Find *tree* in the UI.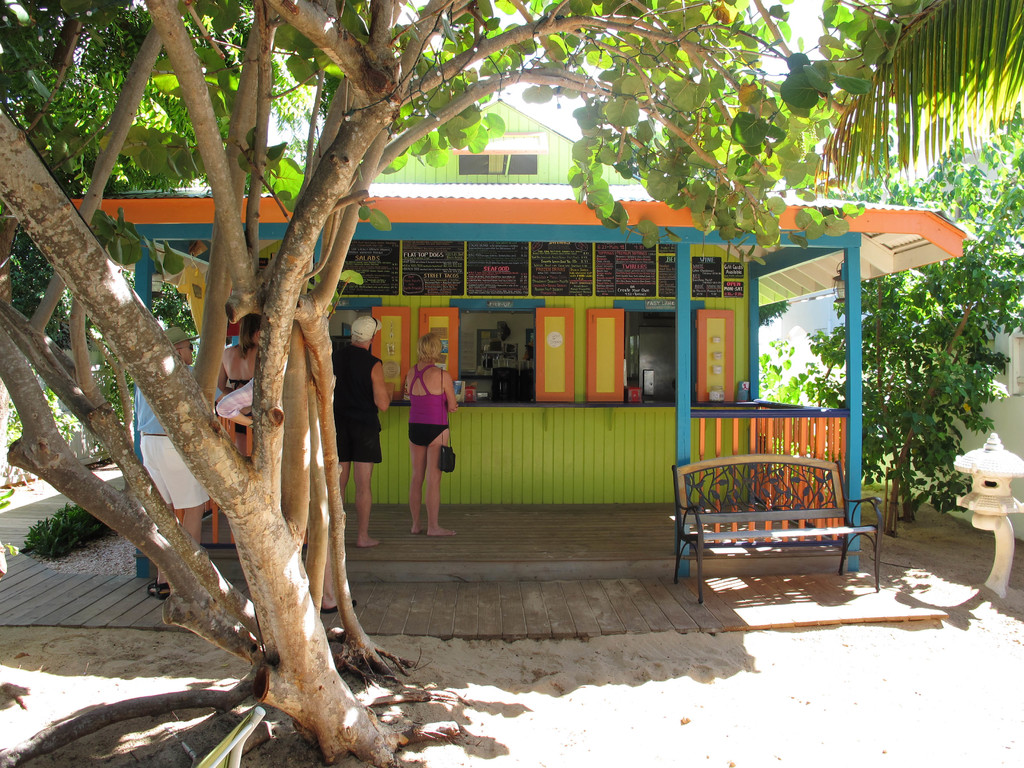
UI element at <bbox>0, 1, 906, 764</bbox>.
